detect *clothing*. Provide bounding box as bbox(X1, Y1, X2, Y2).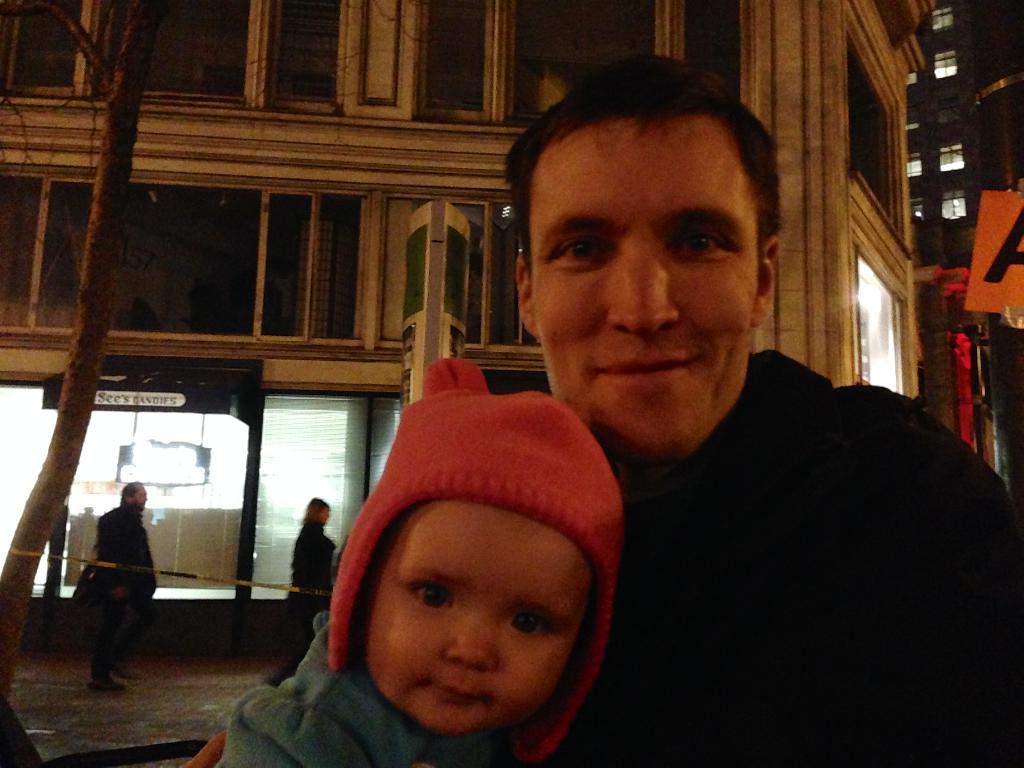
bbox(88, 497, 161, 677).
